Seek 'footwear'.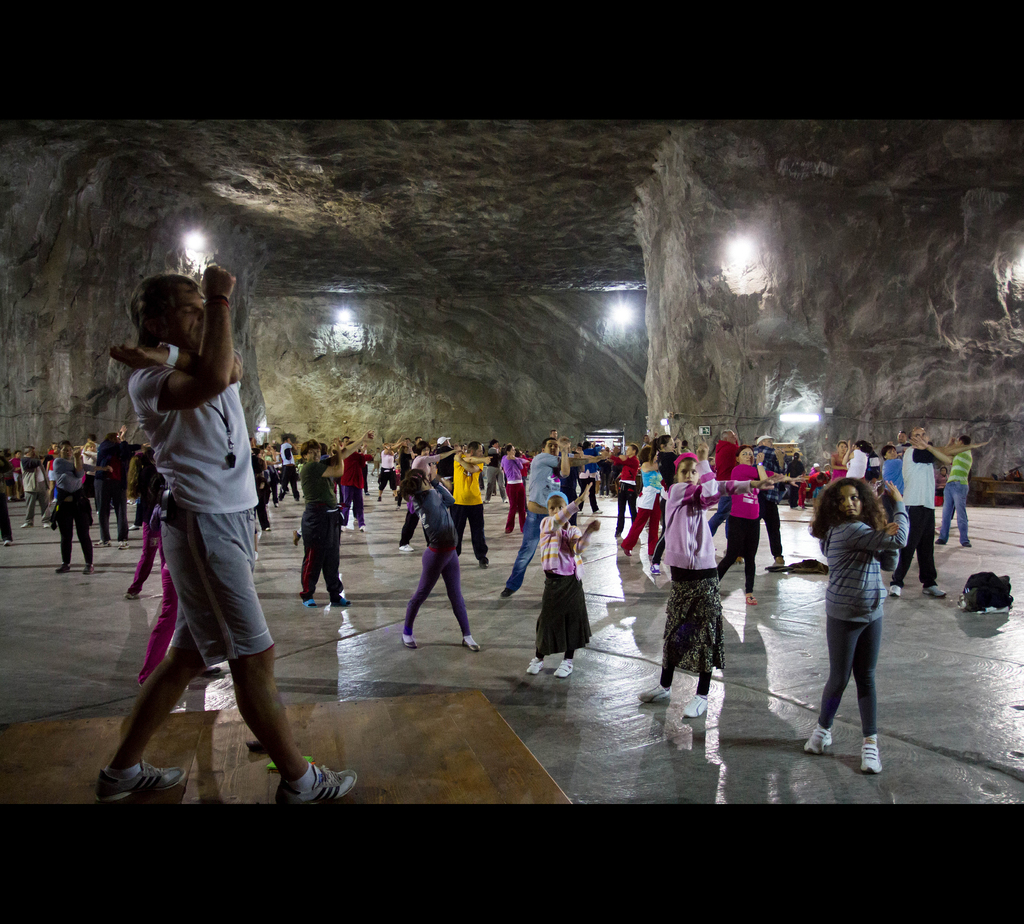
(42, 524, 48, 529).
